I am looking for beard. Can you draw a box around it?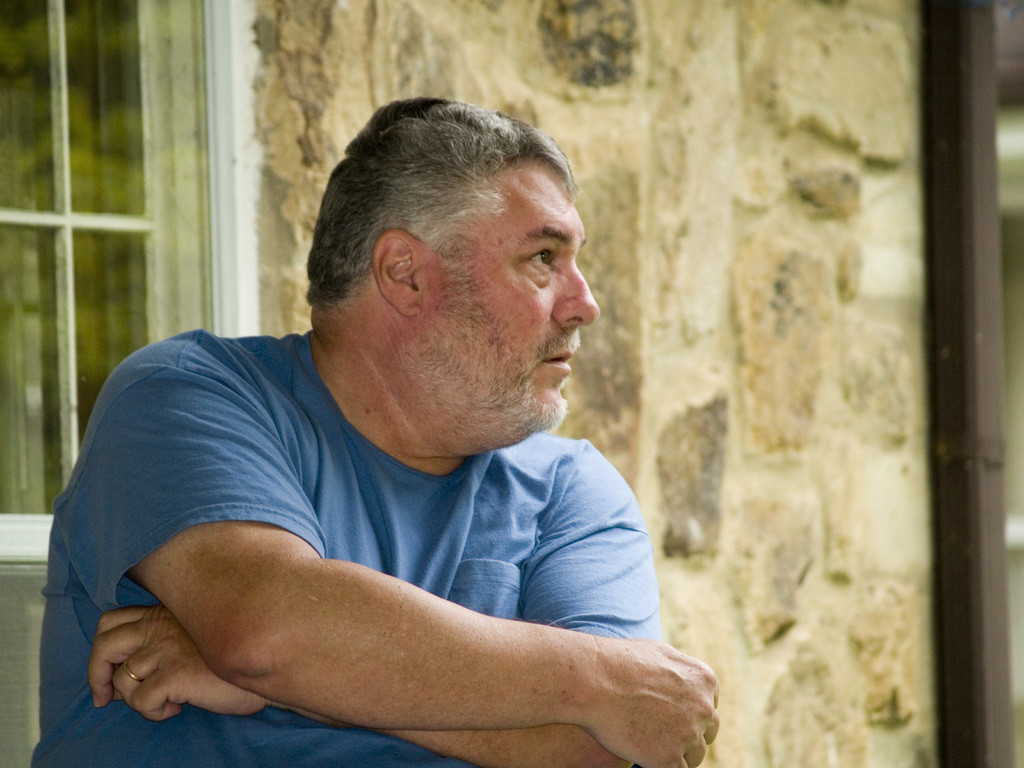
Sure, the bounding box is crop(346, 265, 565, 434).
